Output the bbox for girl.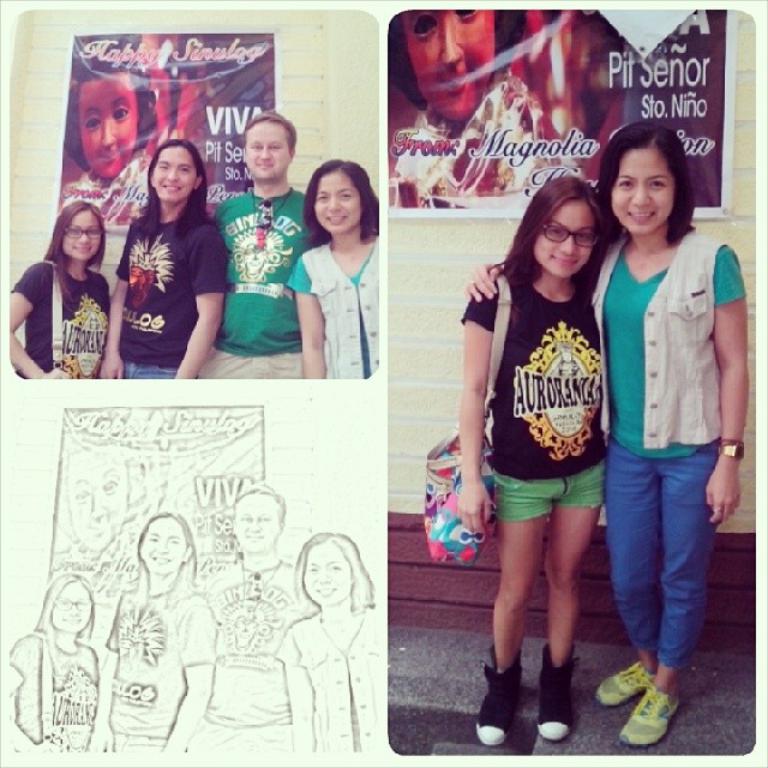
BBox(454, 176, 610, 748).
